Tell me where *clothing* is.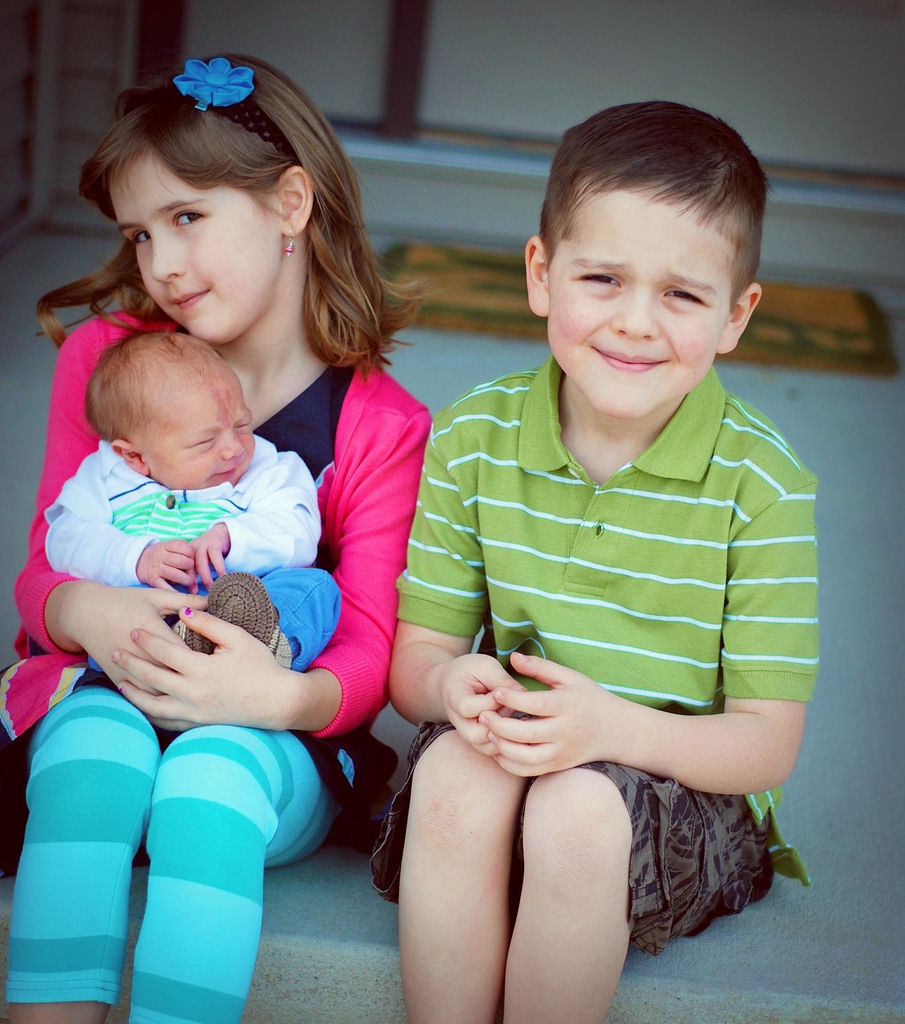
*clothing* is at bbox(42, 433, 343, 676).
